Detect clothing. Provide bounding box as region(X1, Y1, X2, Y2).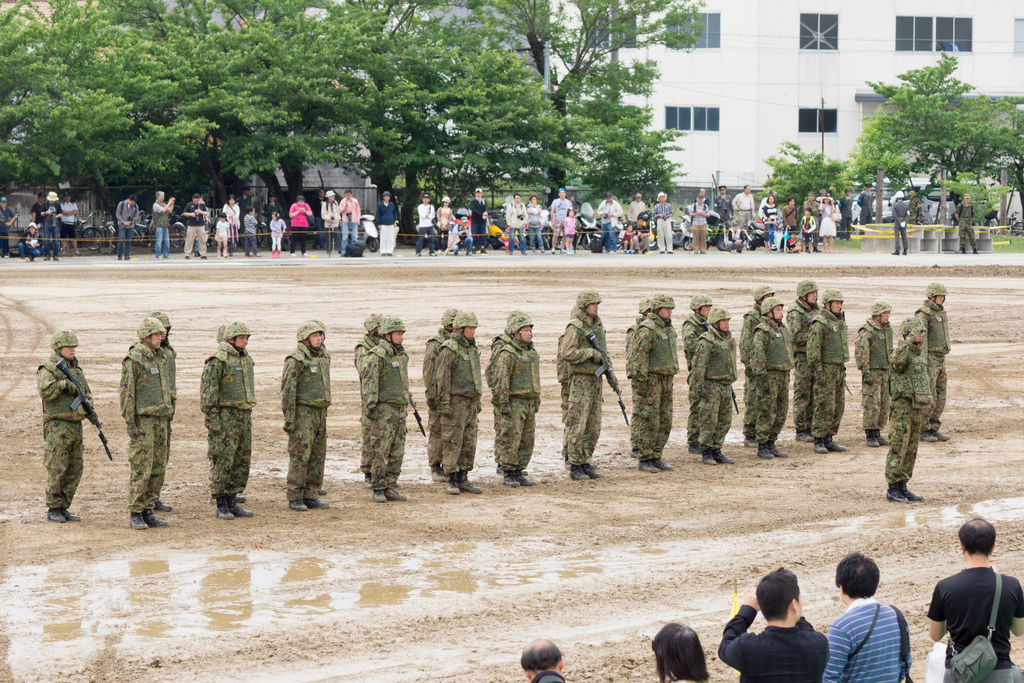
region(653, 202, 674, 251).
